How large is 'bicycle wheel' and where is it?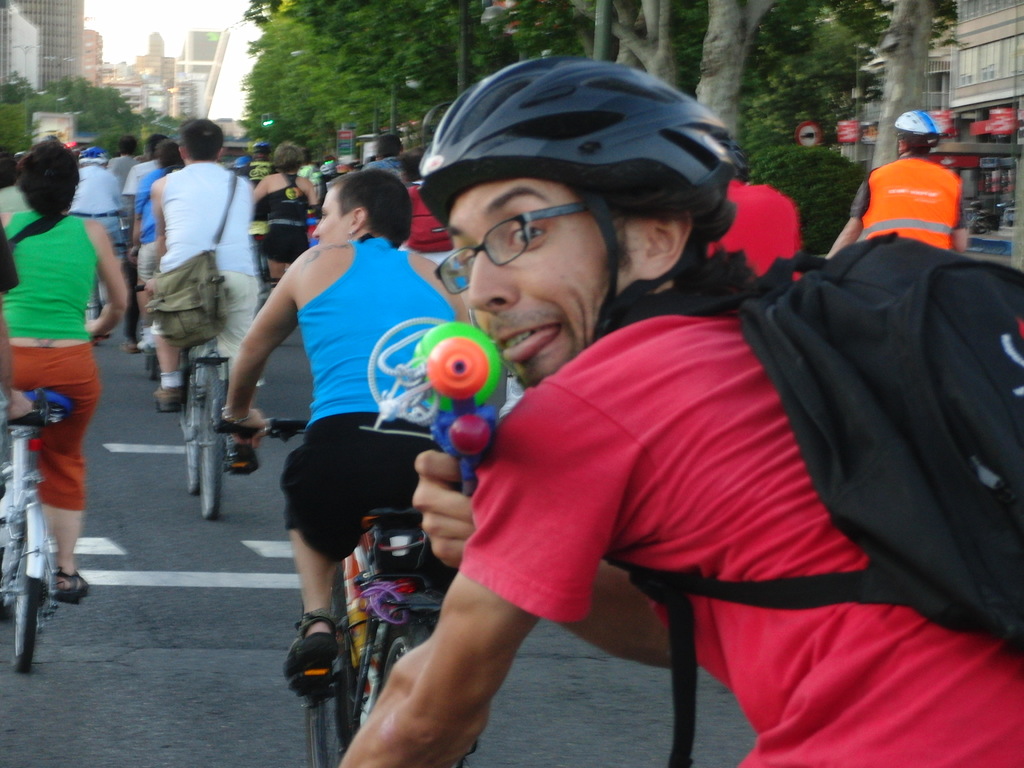
Bounding box: 301 565 347 767.
